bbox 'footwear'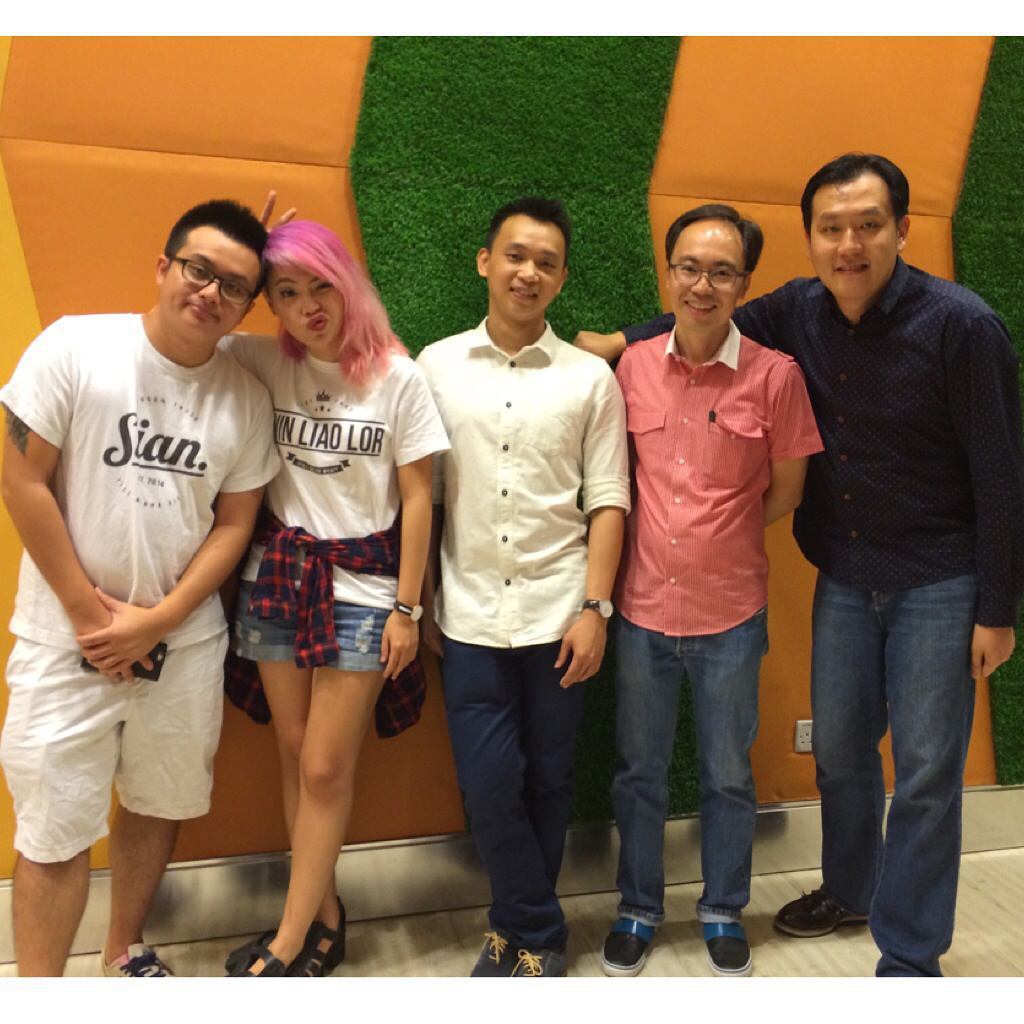
bbox=(770, 881, 870, 938)
